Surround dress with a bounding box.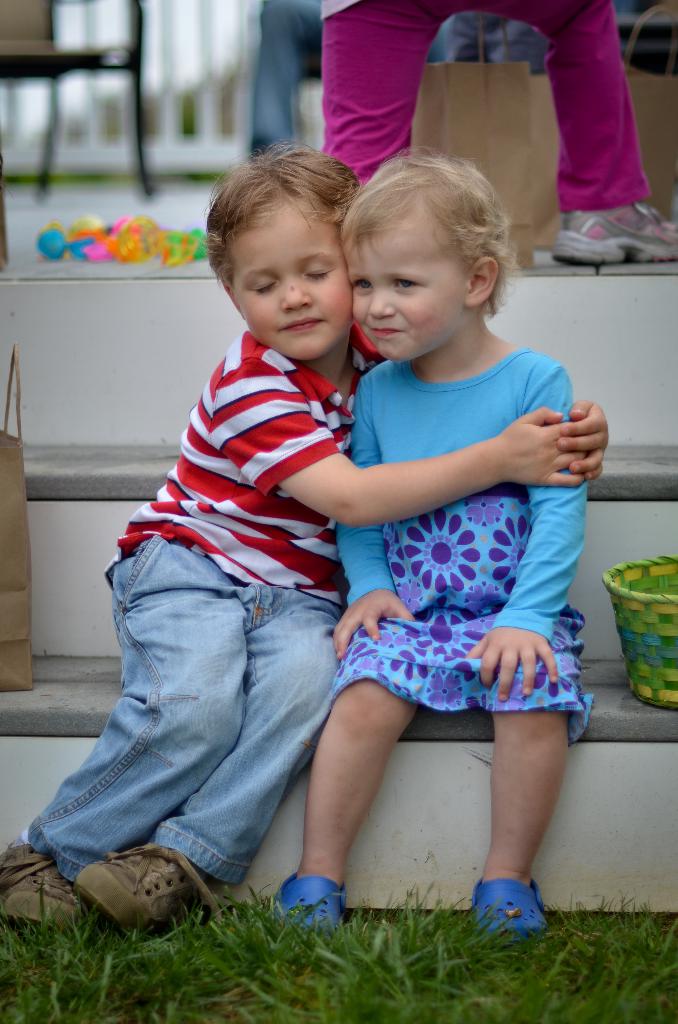
x1=336 y1=346 x2=597 y2=746.
